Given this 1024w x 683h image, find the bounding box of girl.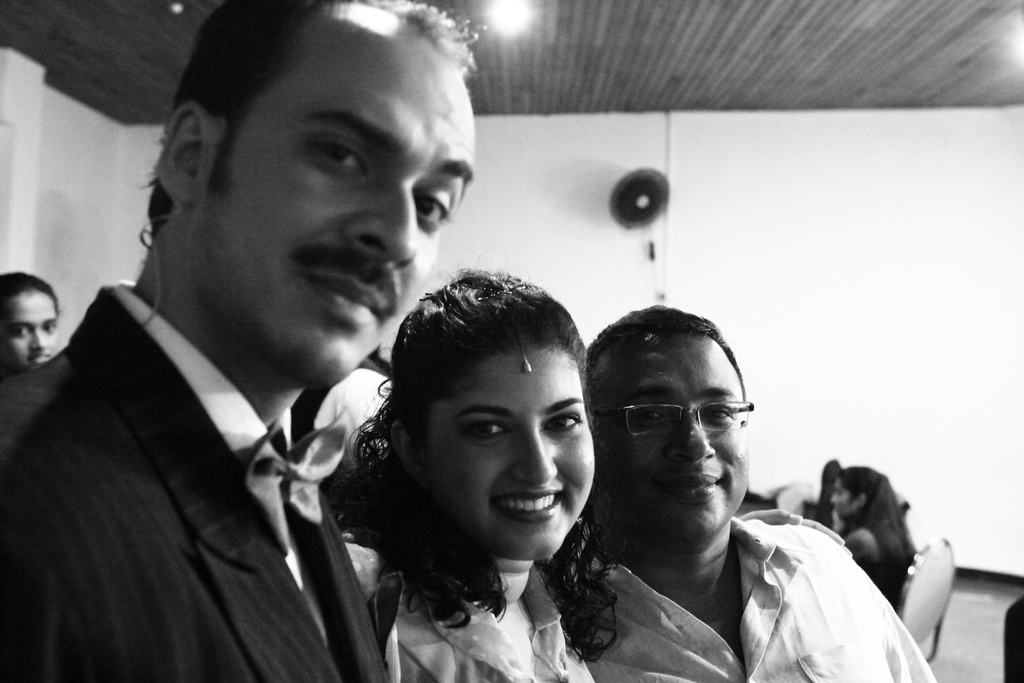
<bbox>323, 259, 624, 682</bbox>.
